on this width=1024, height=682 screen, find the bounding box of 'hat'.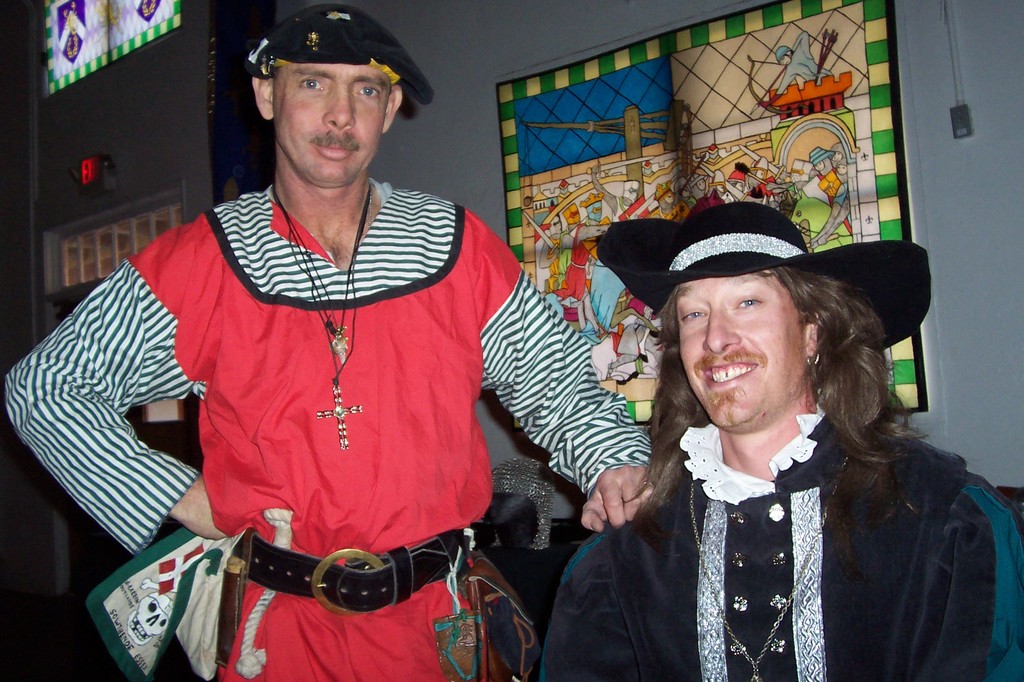
Bounding box: rect(598, 202, 930, 353).
